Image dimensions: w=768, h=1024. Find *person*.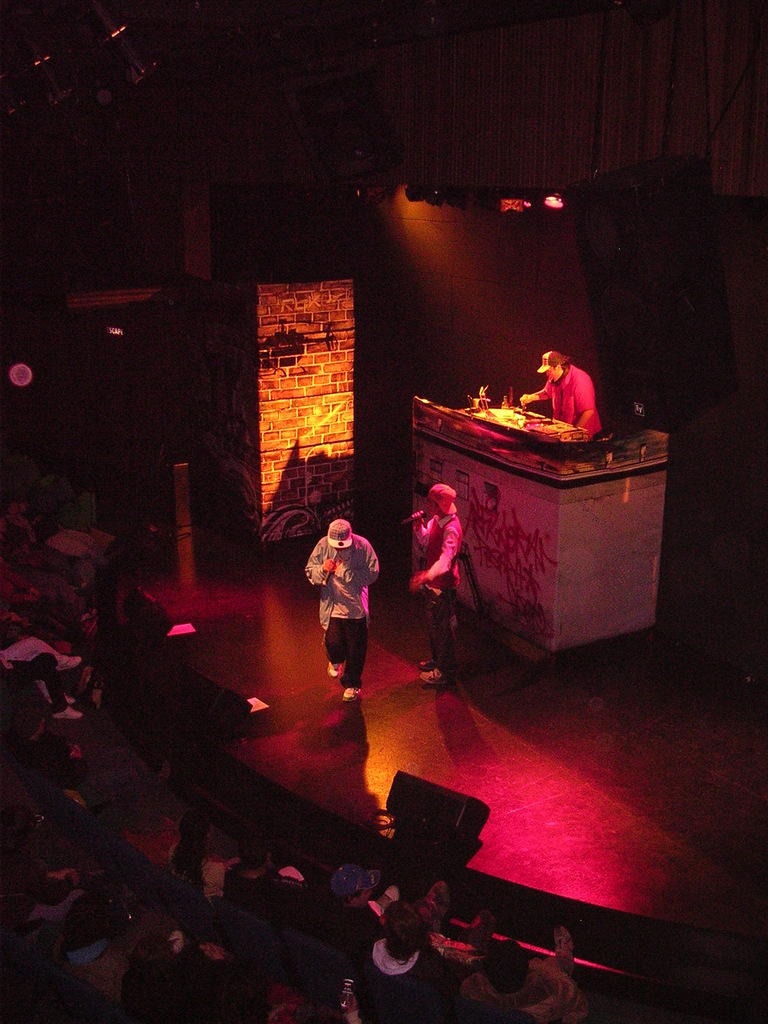
BBox(512, 358, 605, 423).
